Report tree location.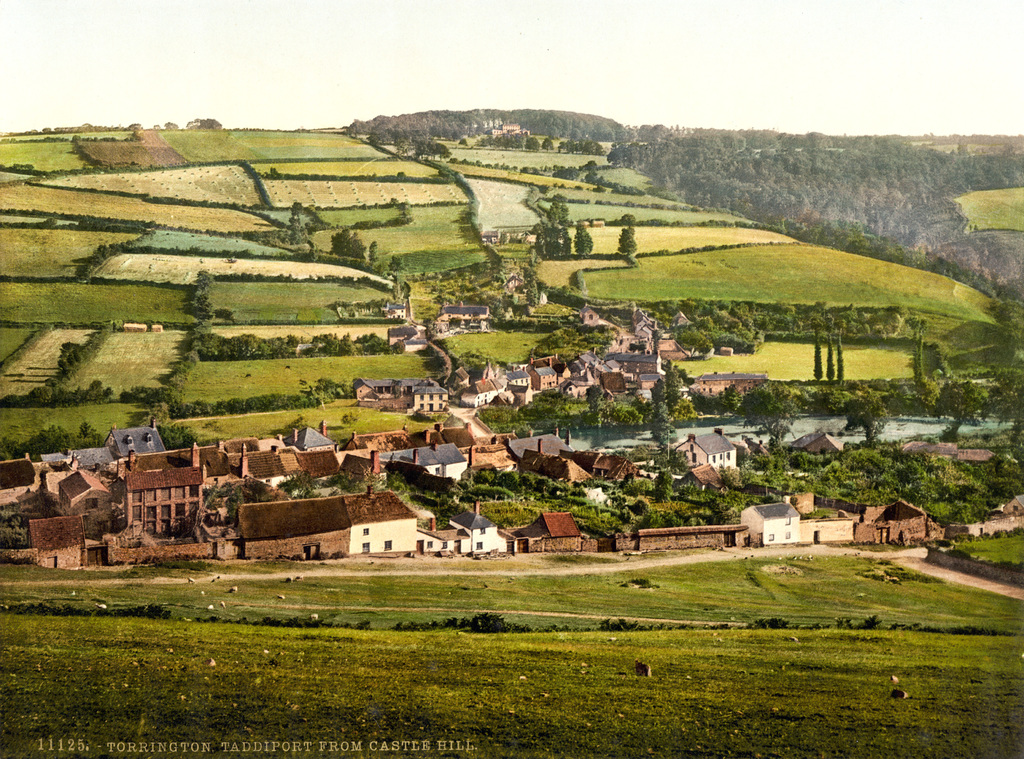
Report: [left=671, top=320, right=710, bottom=359].
